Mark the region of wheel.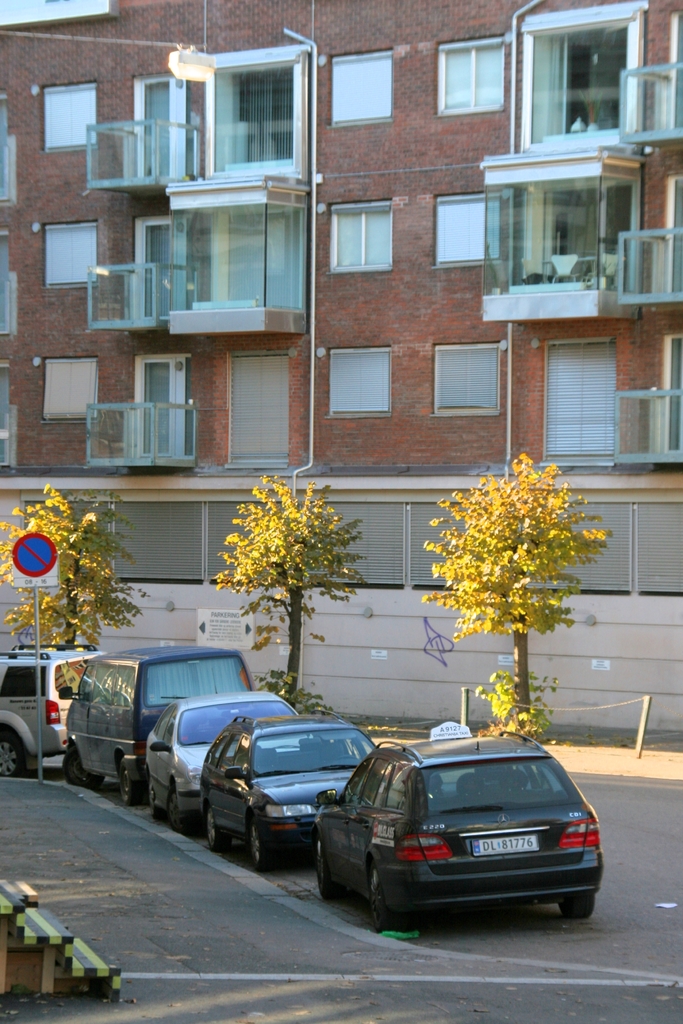
Region: {"left": 119, "top": 762, "right": 140, "bottom": 807}.
